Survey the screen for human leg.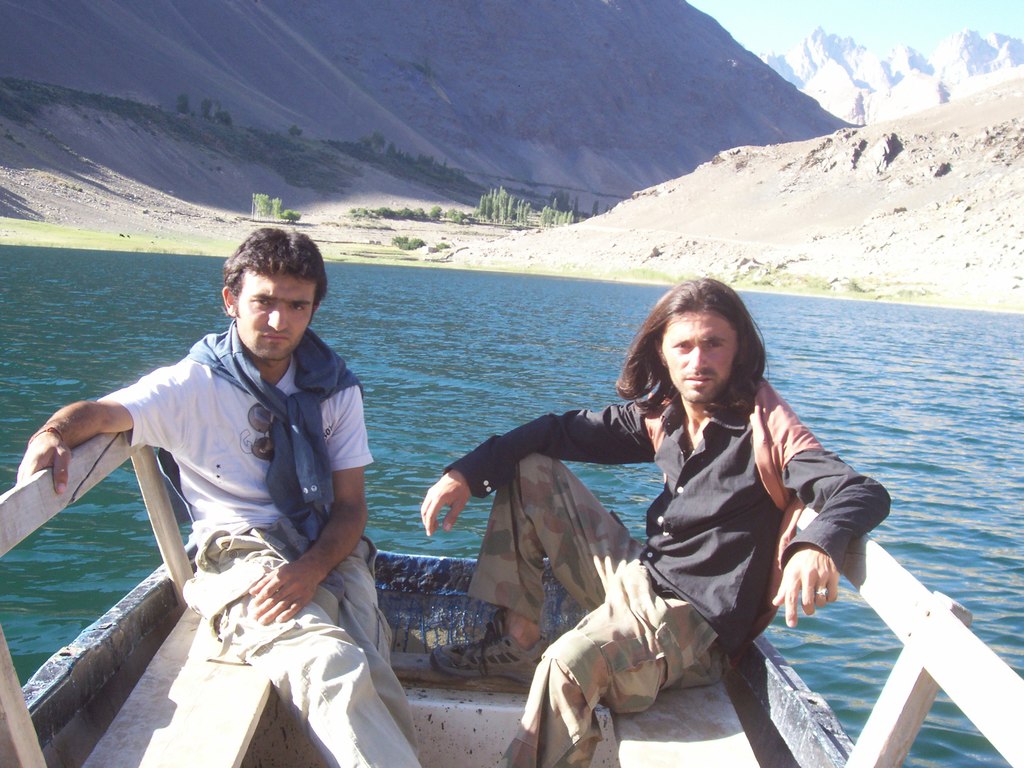
Survey found: <box>186,524,413,767</box>.
